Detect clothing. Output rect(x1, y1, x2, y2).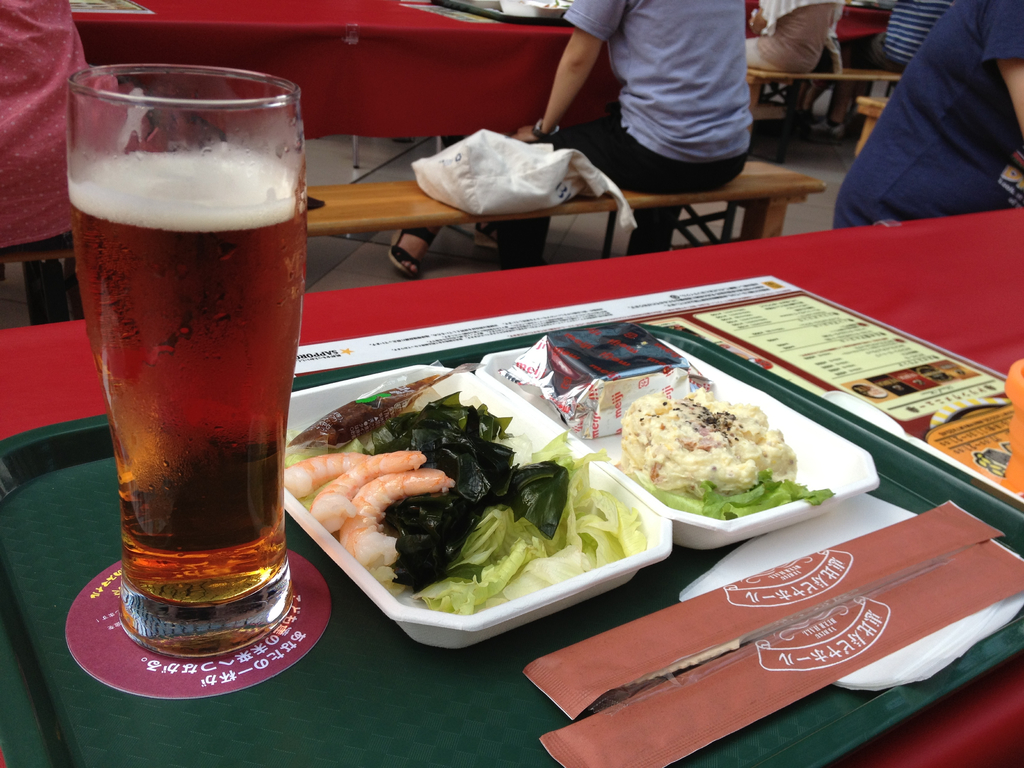
rect(485, 0, 758, 274).
